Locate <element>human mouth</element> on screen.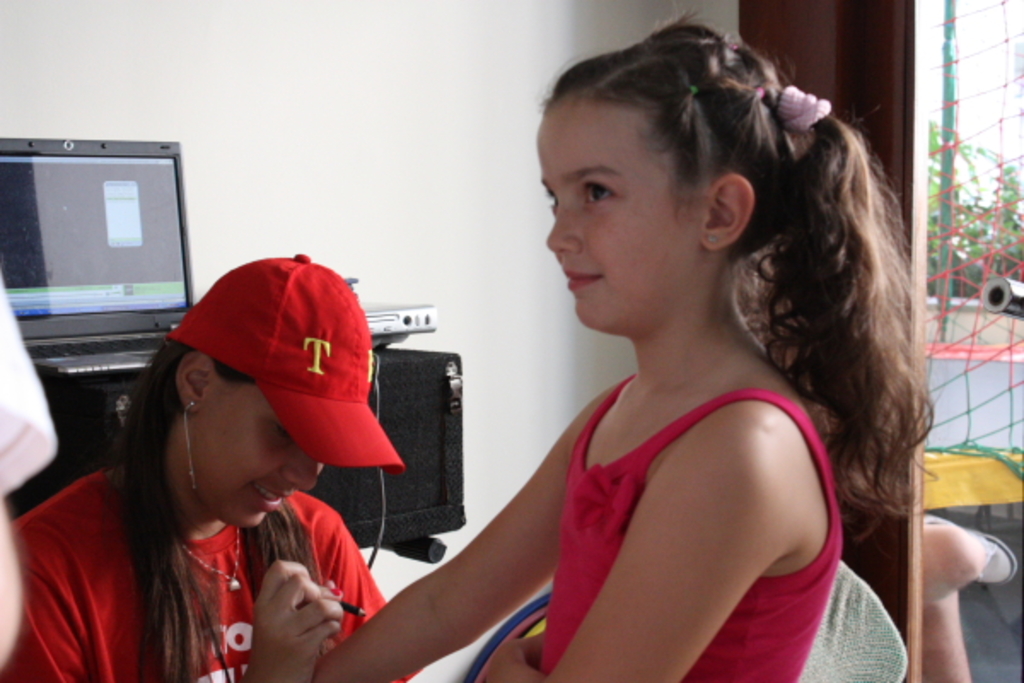
On screen at bbox=[247, 483, 292, 512].
